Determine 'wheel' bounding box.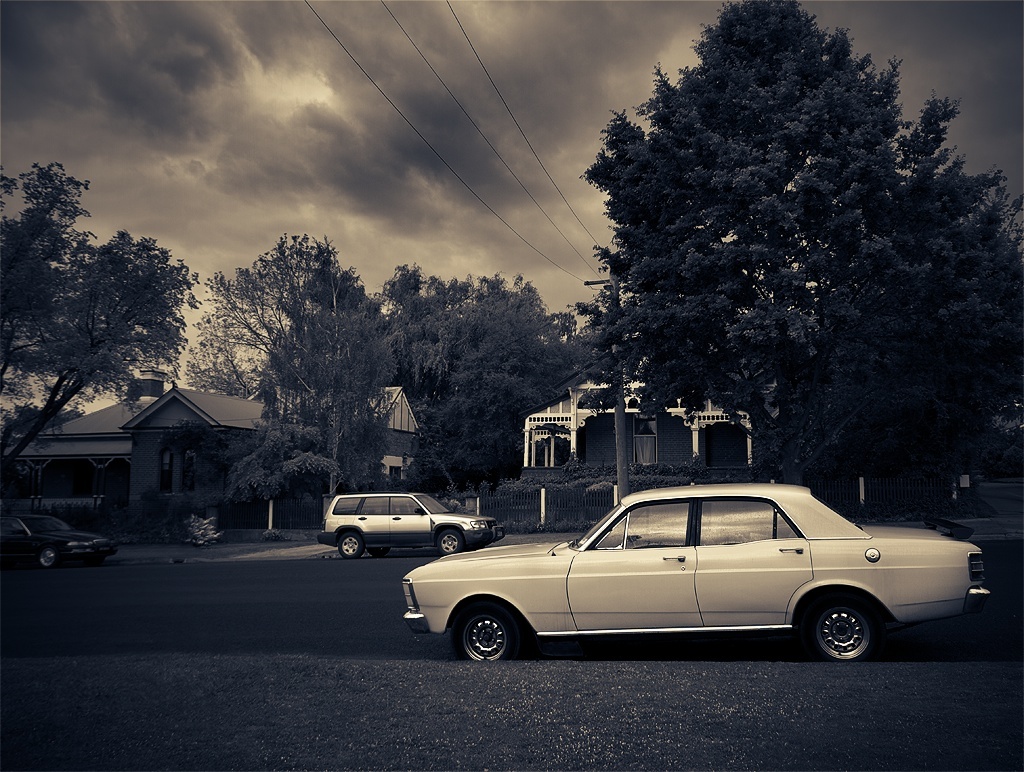
Determined: bbox(811, 594, 873, 662).
